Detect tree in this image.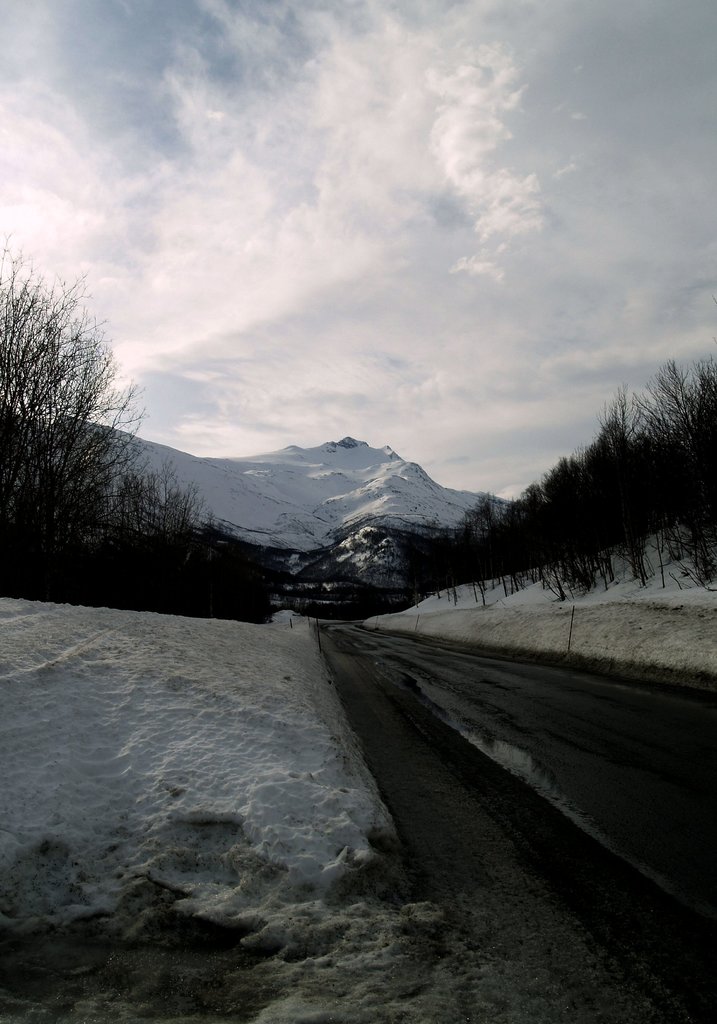
Detection: left=11, top=239, right=152, bottom=589.
